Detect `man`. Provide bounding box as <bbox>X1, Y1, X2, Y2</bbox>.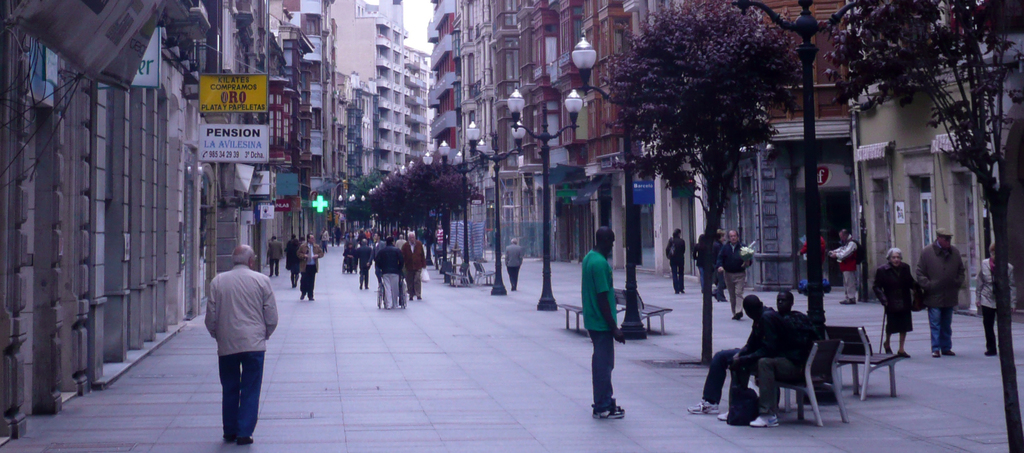
<bbox>582, 225, 626, 421</bbox>.
